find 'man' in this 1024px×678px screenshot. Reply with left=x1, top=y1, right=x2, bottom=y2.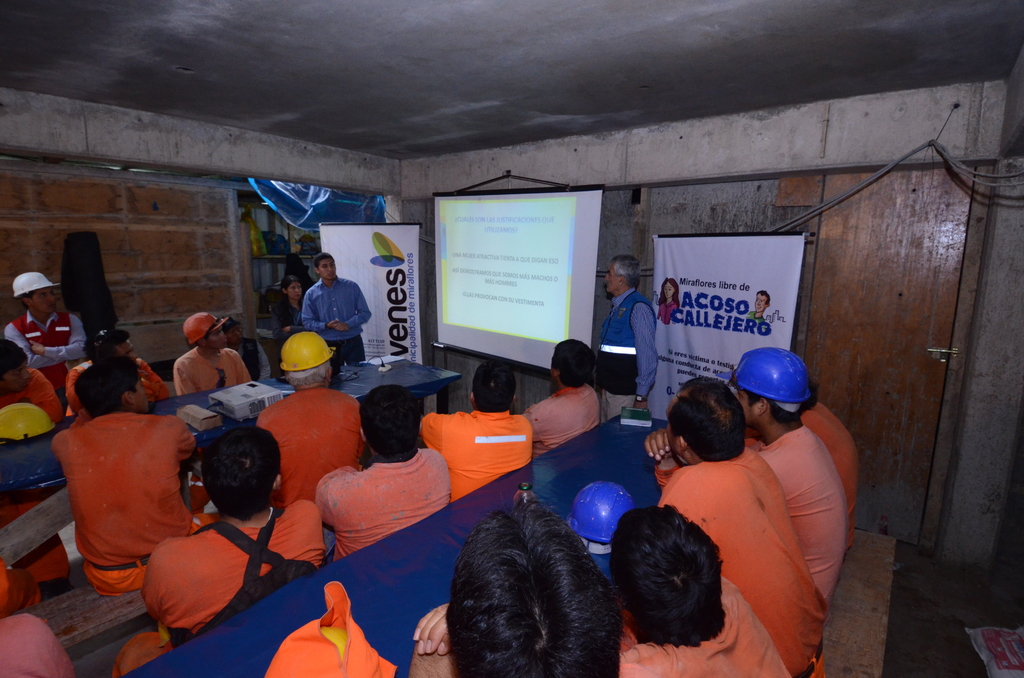
left=531, top=339, right=605, bottom=453.
